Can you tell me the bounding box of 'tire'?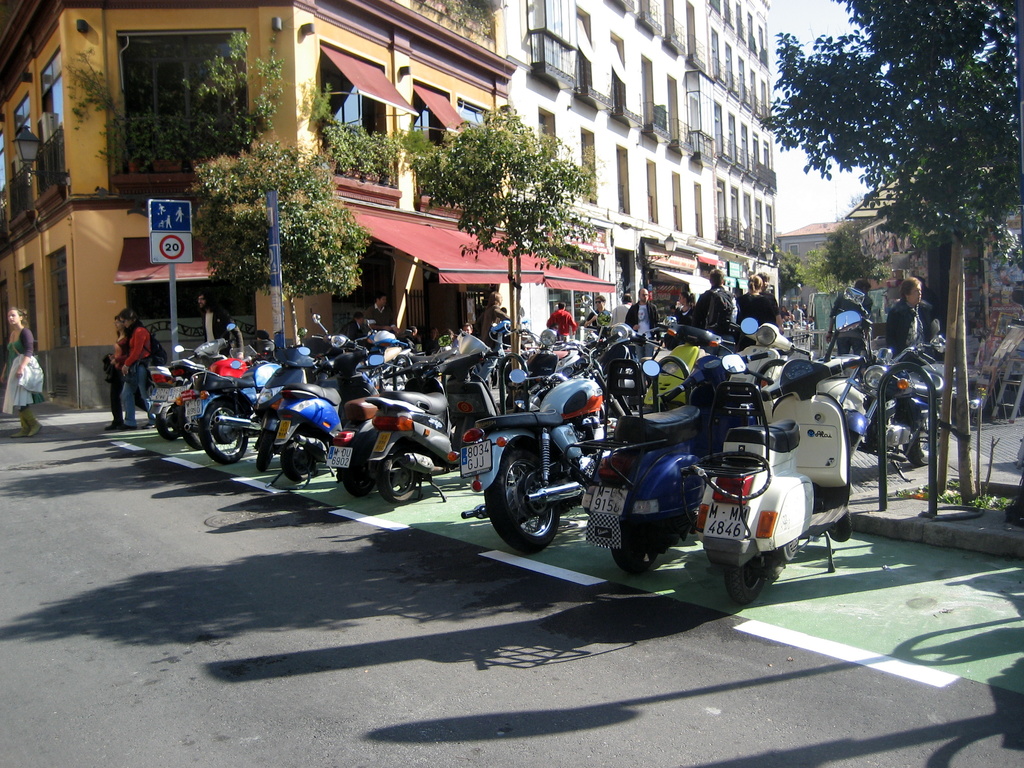
480:438:563:556.
